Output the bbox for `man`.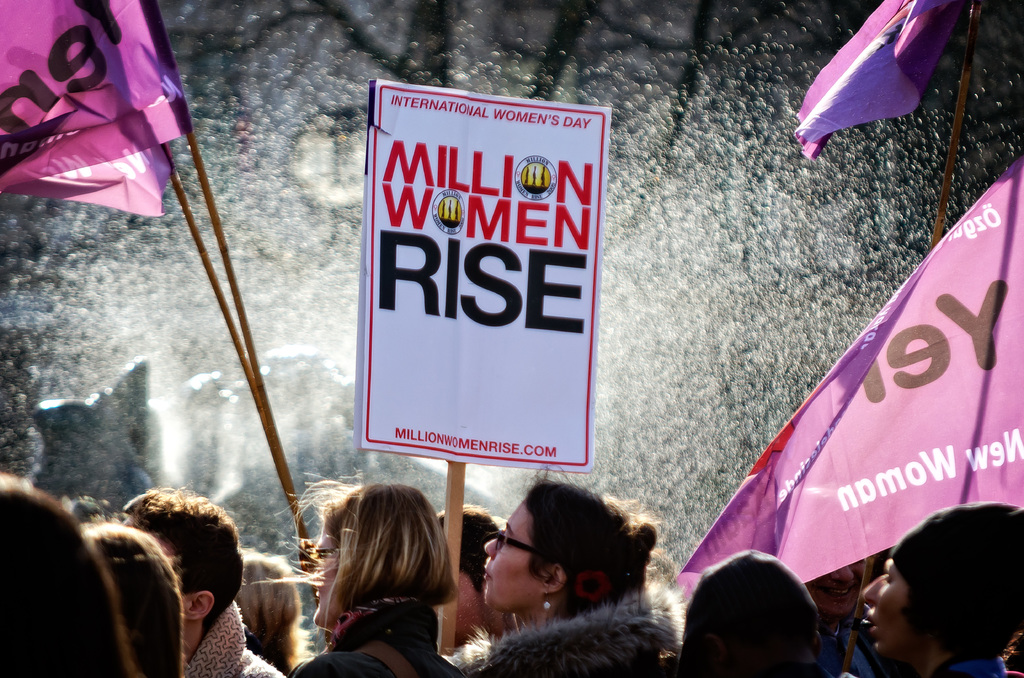
[851,495,1023,677].
